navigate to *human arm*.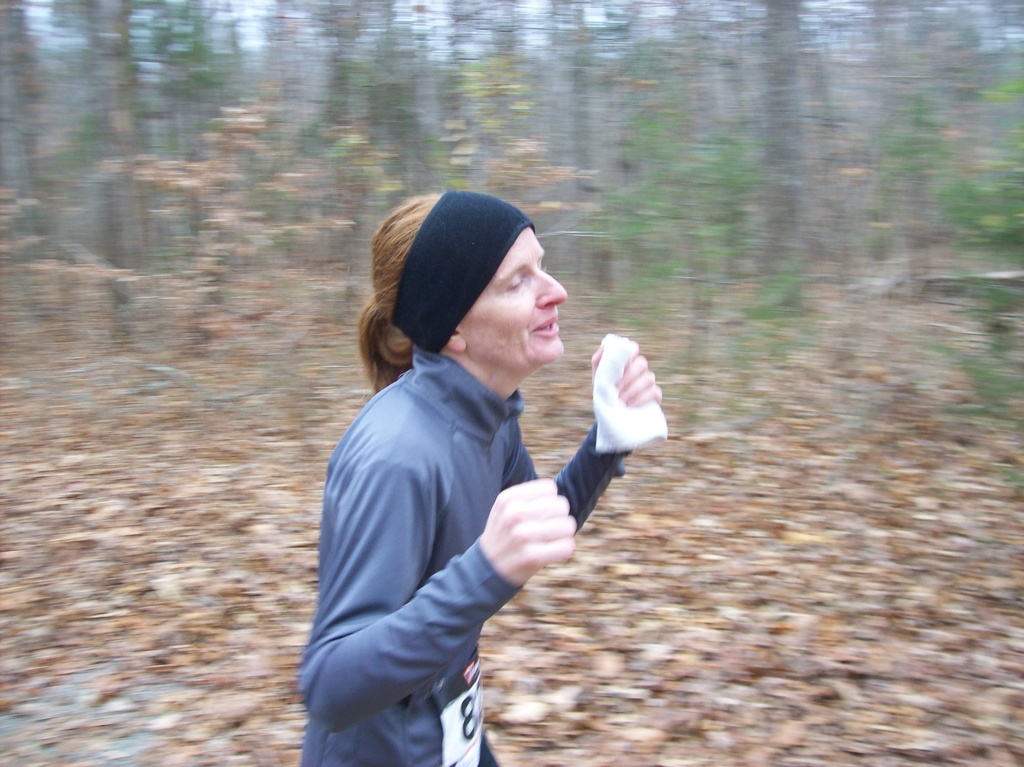
Navigation target: <box>534,362,668,579</box>.
